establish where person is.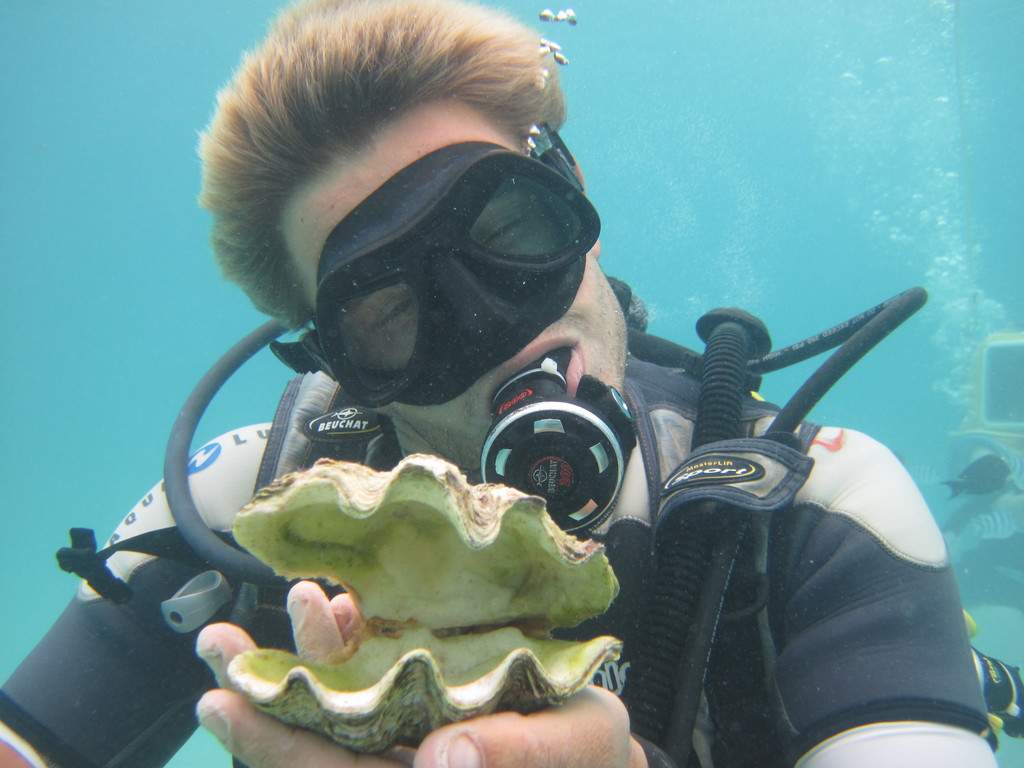
Established at [0, 0, 995, 767].
